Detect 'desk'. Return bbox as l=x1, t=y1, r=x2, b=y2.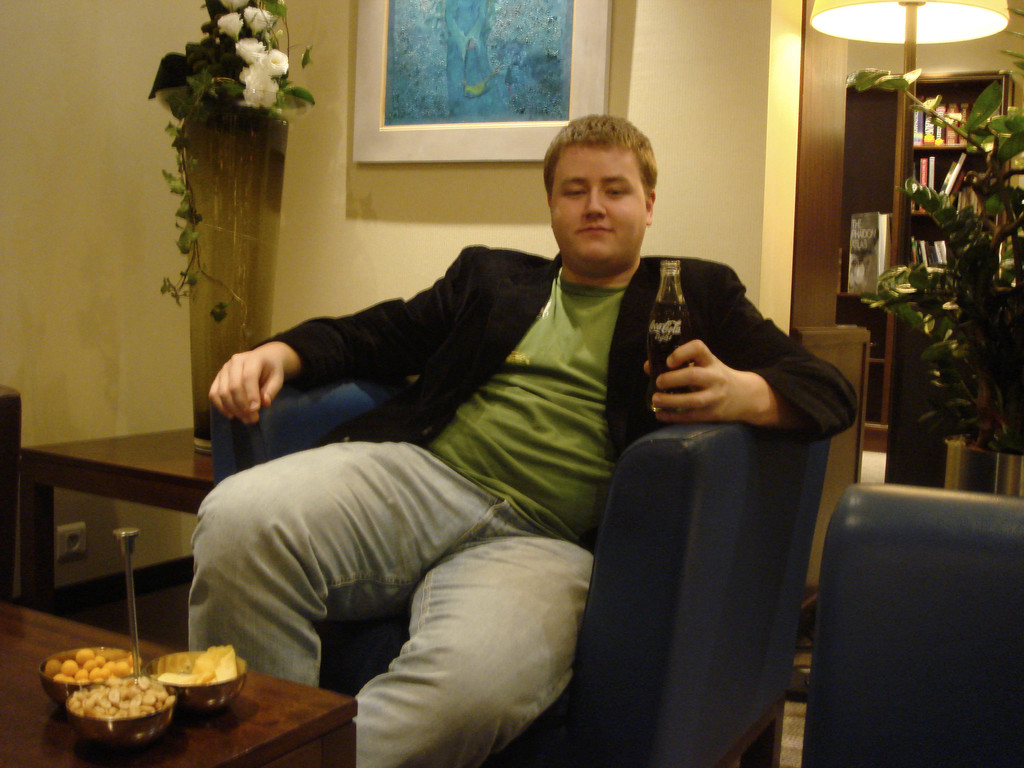
l=4, t=424, r=205, b=650.
